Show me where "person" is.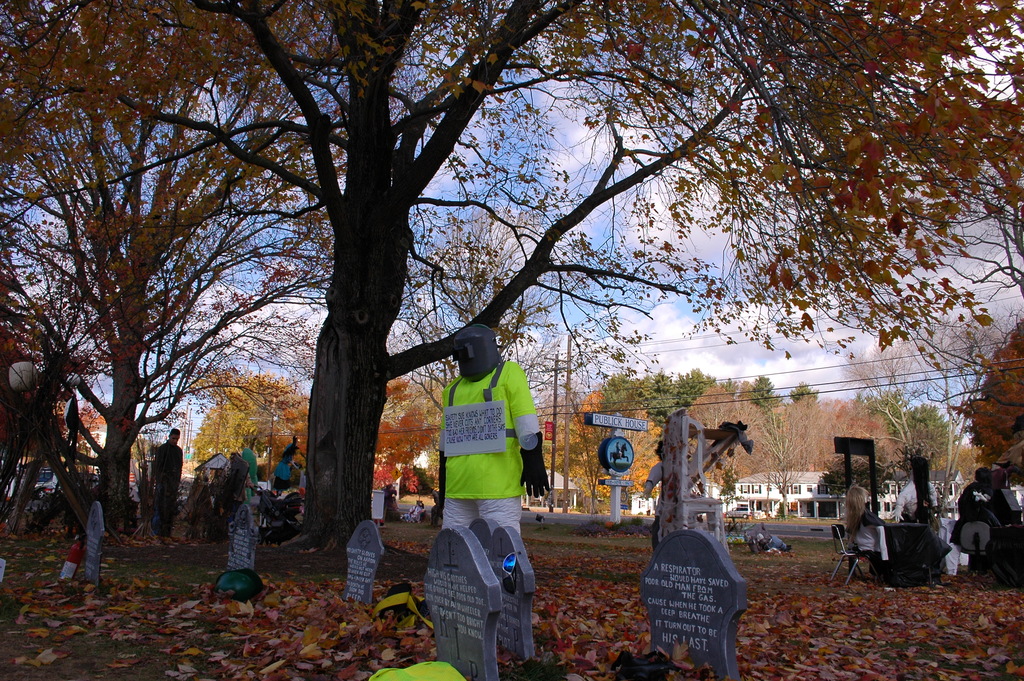
"person" is at rect(850, 490, 890, 571).
